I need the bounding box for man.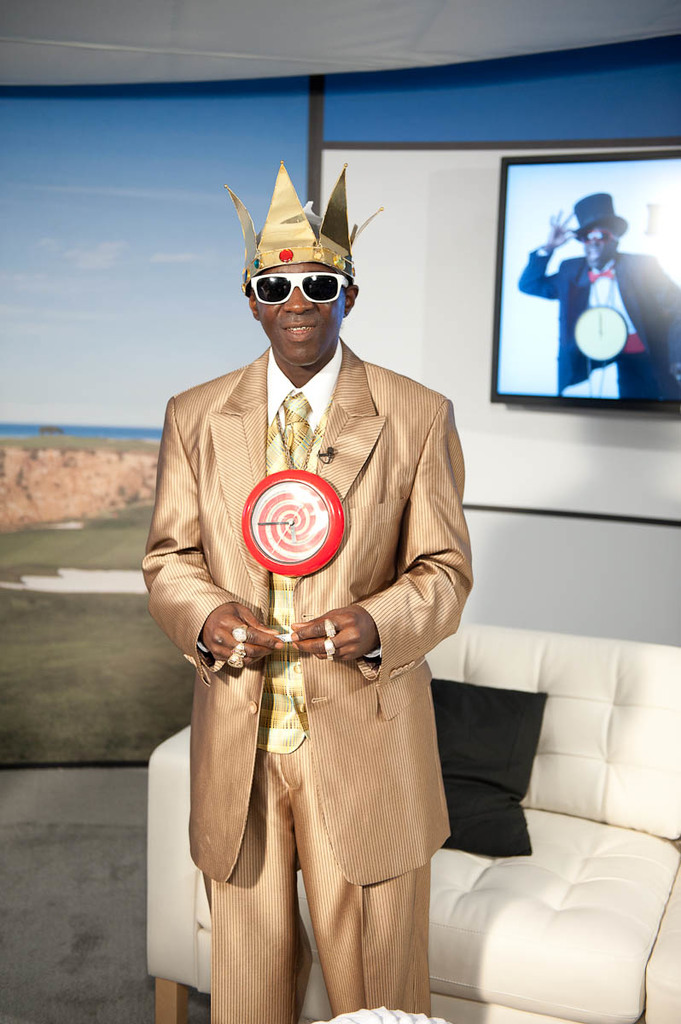
Here it is: BBox(520, 185, 680, 403).
